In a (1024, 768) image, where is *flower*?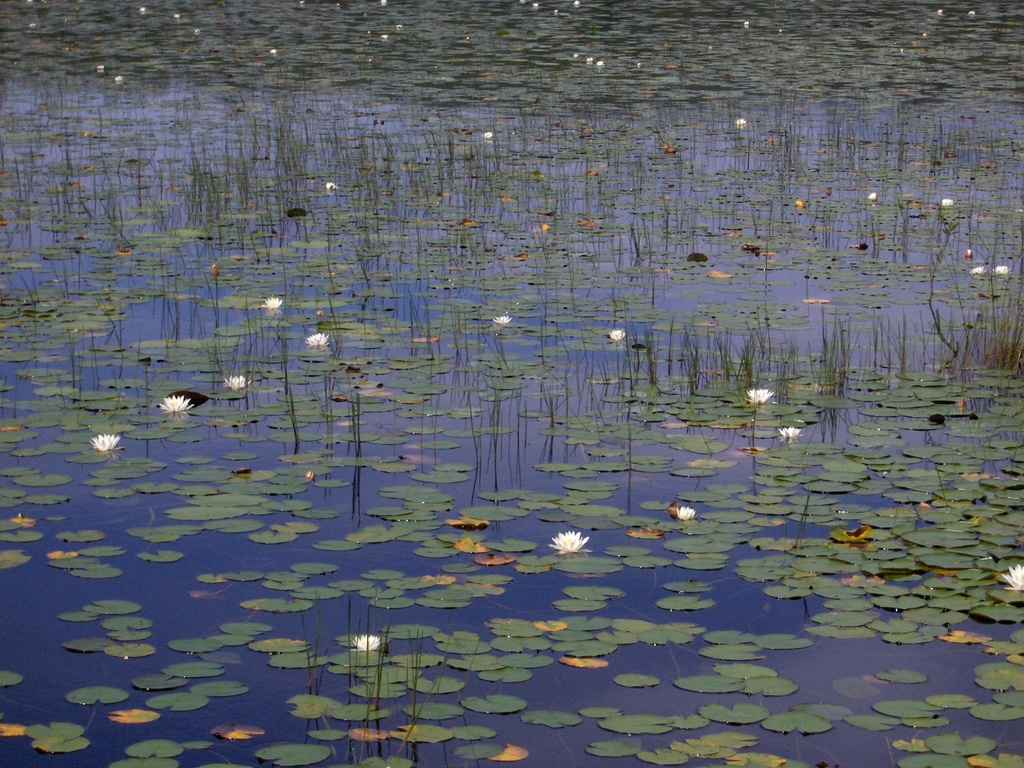
bbox=[773, 422, 800, 441].
